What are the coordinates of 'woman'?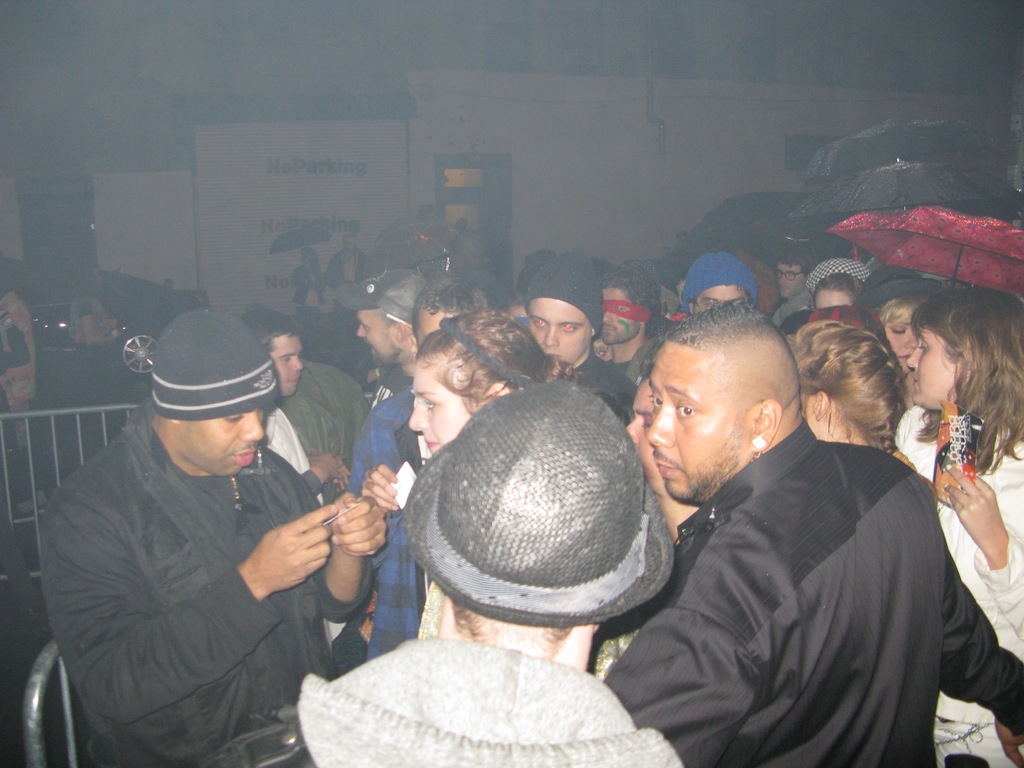
bbox=[899, 314, 1016, 742].
